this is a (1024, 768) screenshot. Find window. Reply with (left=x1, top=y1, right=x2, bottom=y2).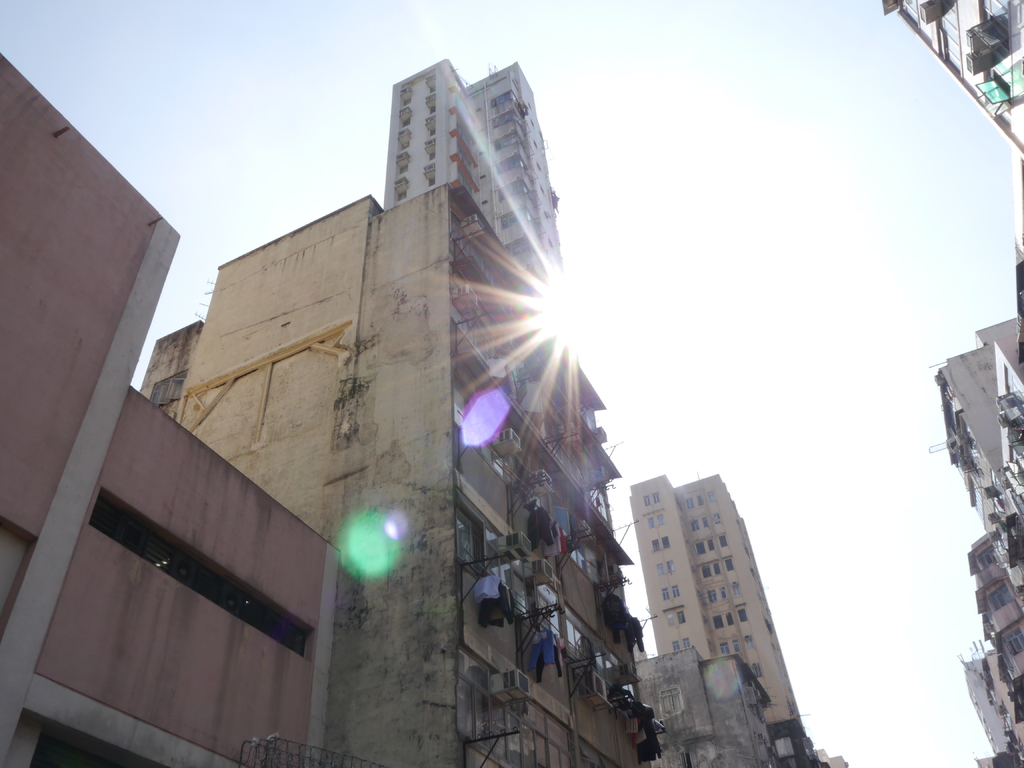
(left=994, top=584, right=1006, bottom=604).
